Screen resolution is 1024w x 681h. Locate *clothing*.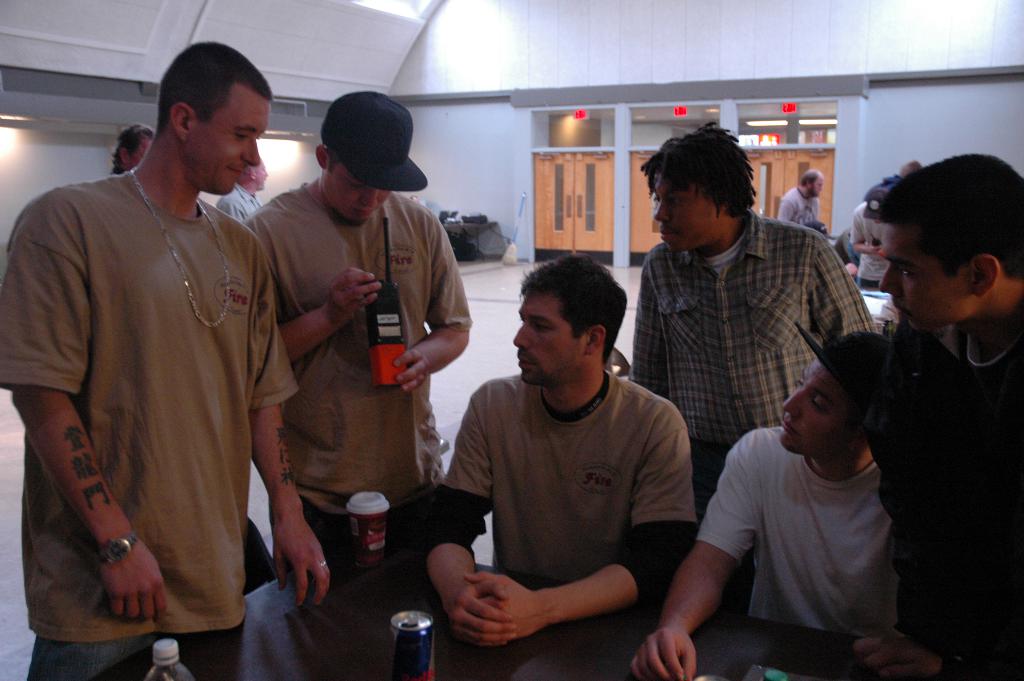
rect(257, 176, 476, 581).
